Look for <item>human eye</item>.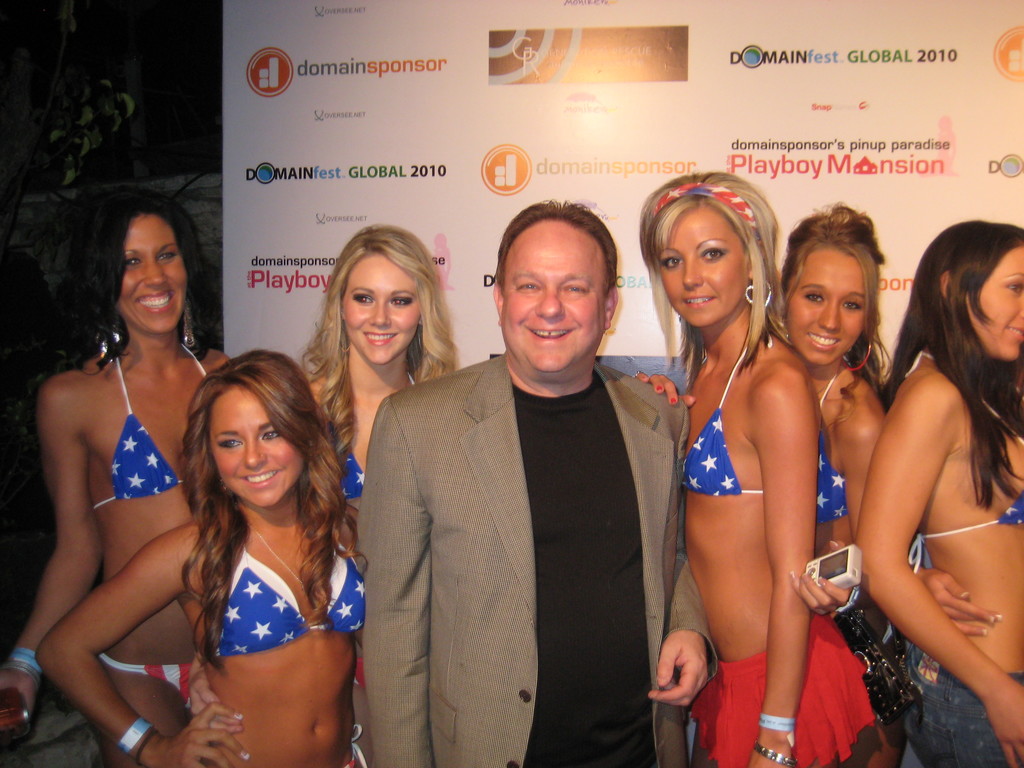
Found: x1=1006 y1=282 x2=1023 y2=294.
